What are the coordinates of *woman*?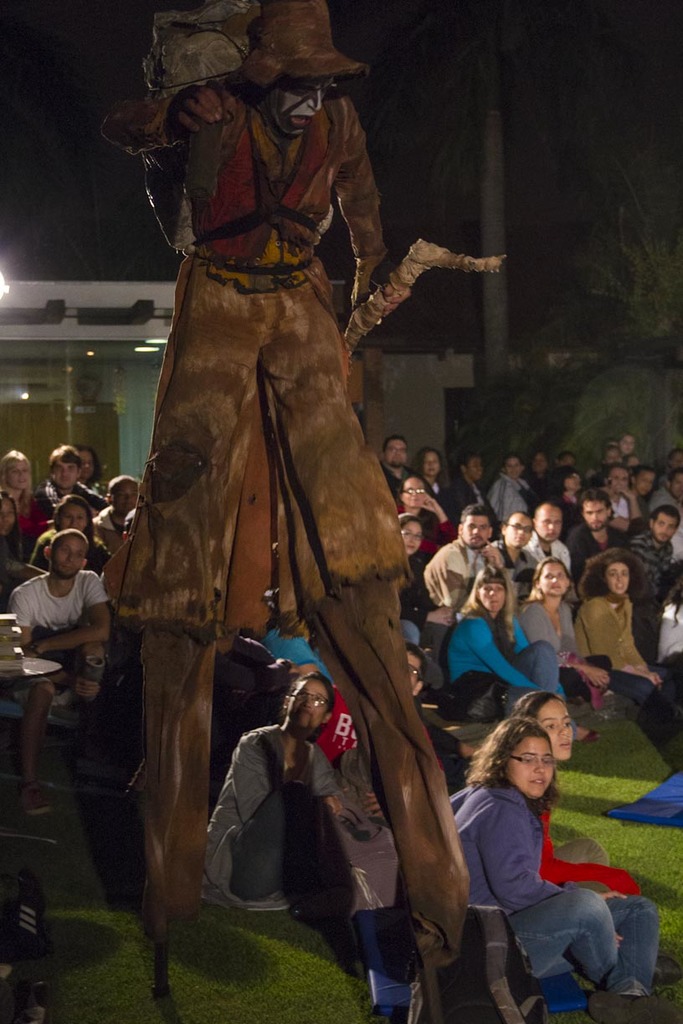
489,453,535,533.
